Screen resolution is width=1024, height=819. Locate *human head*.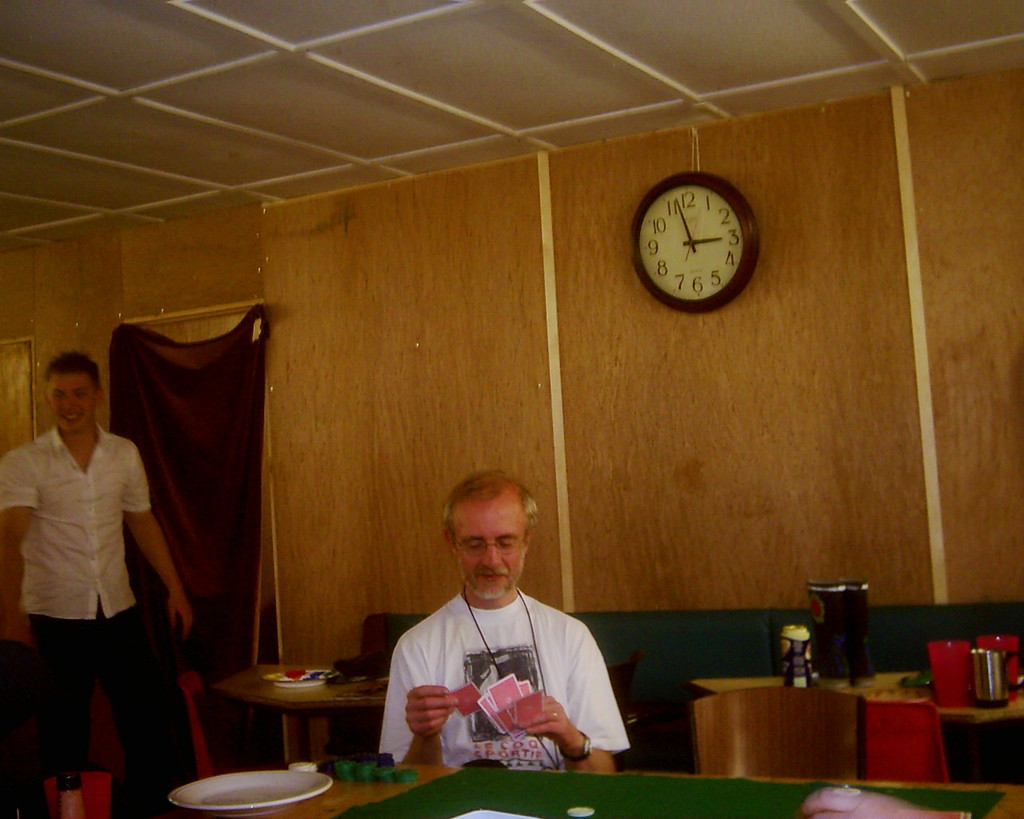
bbox(410, 474, 554, 620).
